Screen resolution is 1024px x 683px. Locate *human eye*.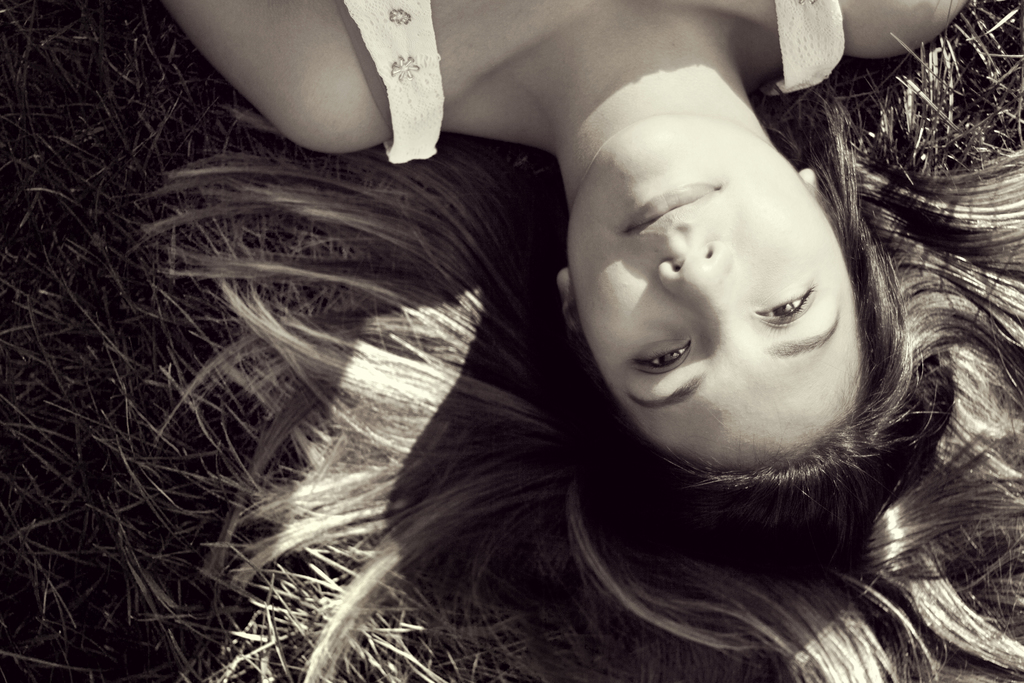
(623,342,693,377).
